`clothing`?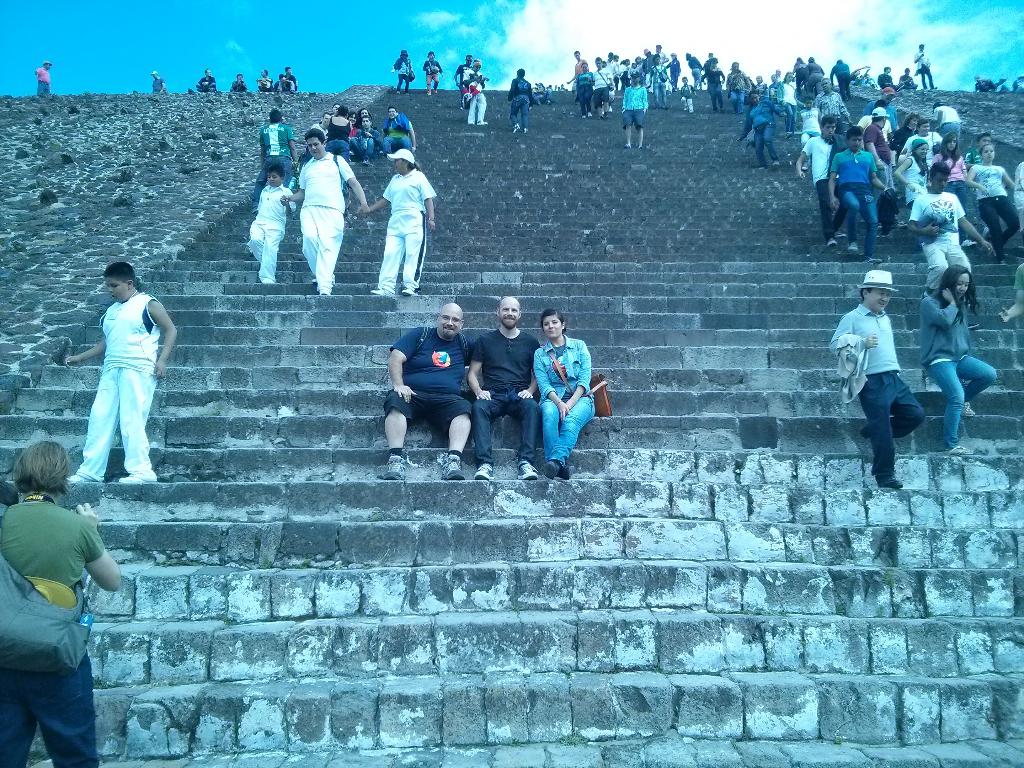
<box>508,80,532,122</box>
